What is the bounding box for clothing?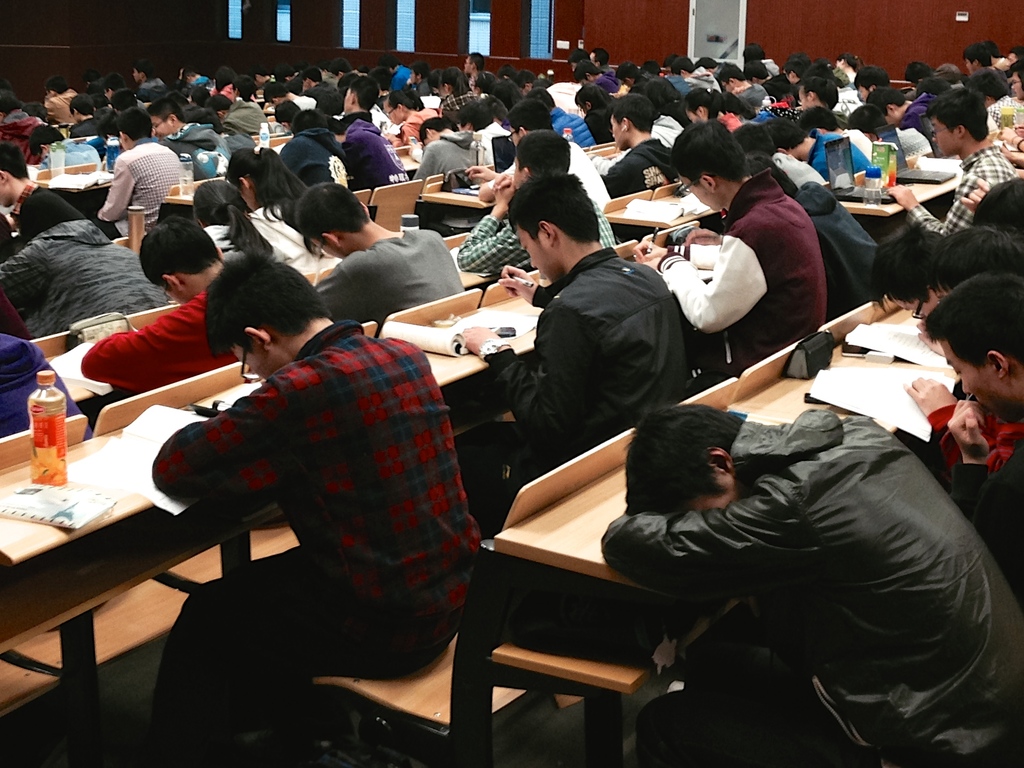
[415, 130, 482, 174].
